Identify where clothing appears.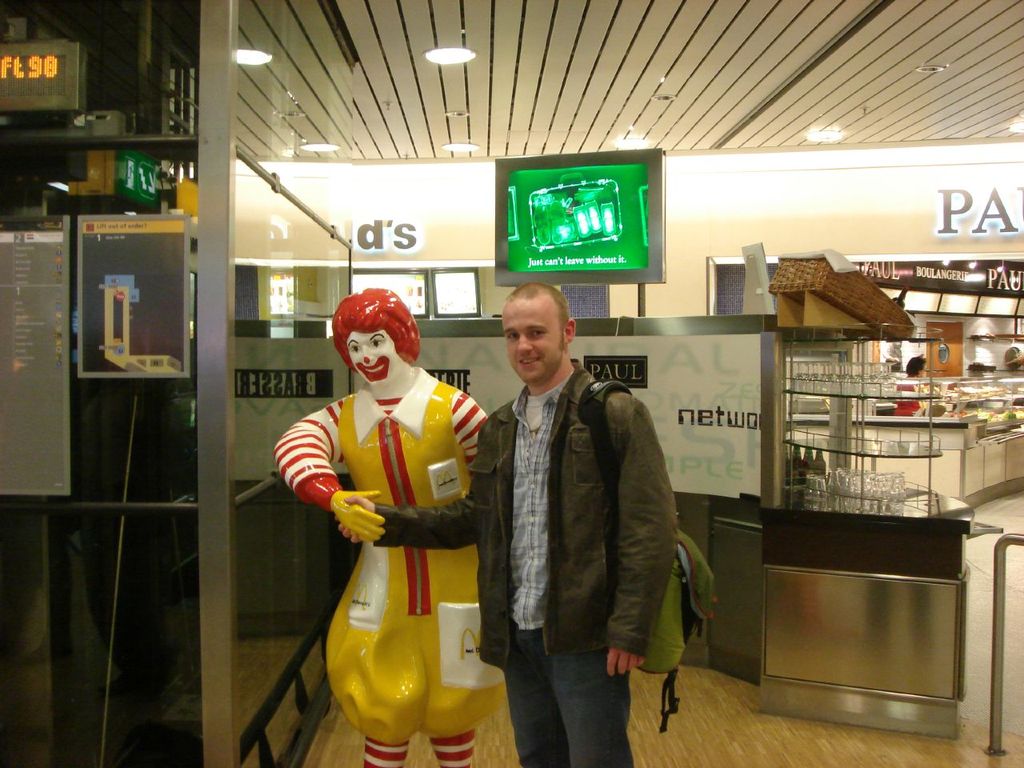
Appears at Rect(898, 375, 922, 415).
